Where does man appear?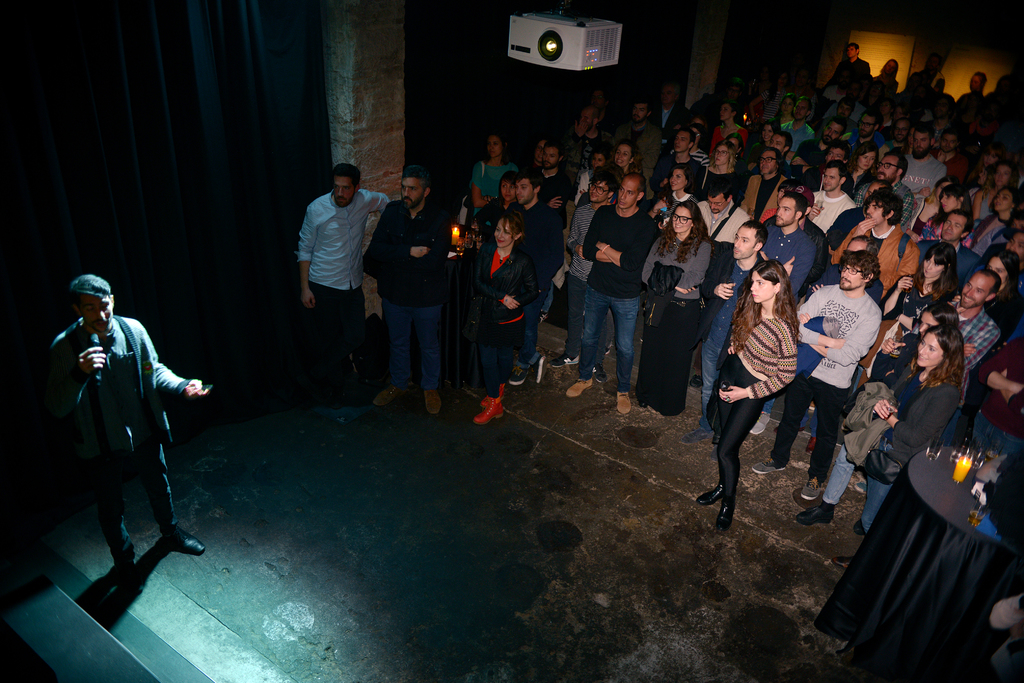
Appears at x1=817, y1=94, x2=856, y2=129.
